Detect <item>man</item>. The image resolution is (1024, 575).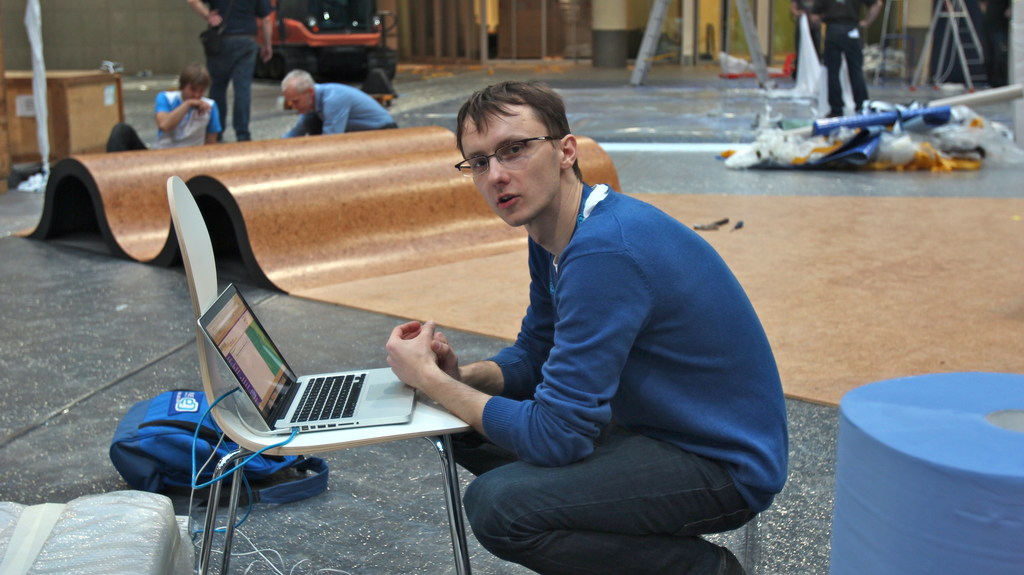
bbox(182, 0, 276, 142).
